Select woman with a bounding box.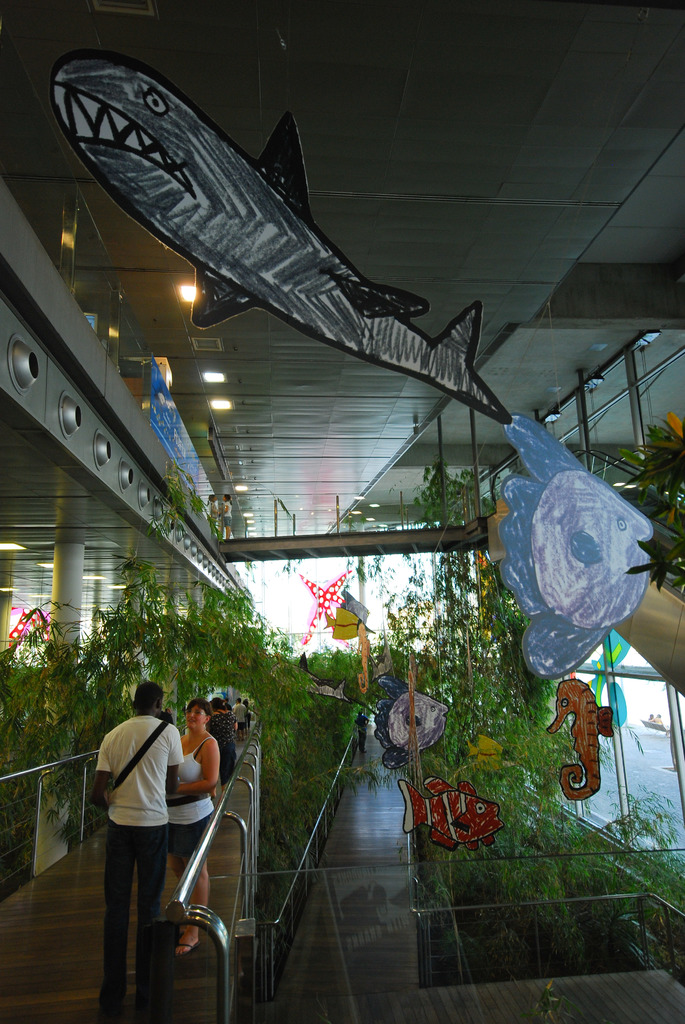
locate(167, 695, 224, 945).
